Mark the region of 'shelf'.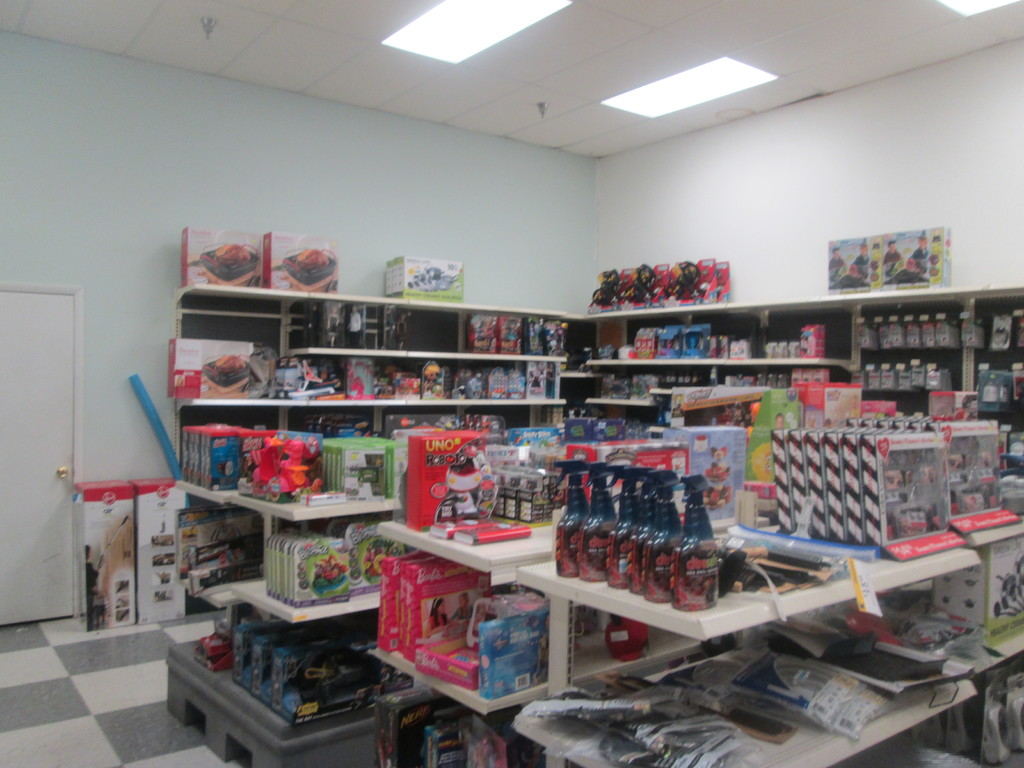
Region: detection(495, 457, 996, 644).
